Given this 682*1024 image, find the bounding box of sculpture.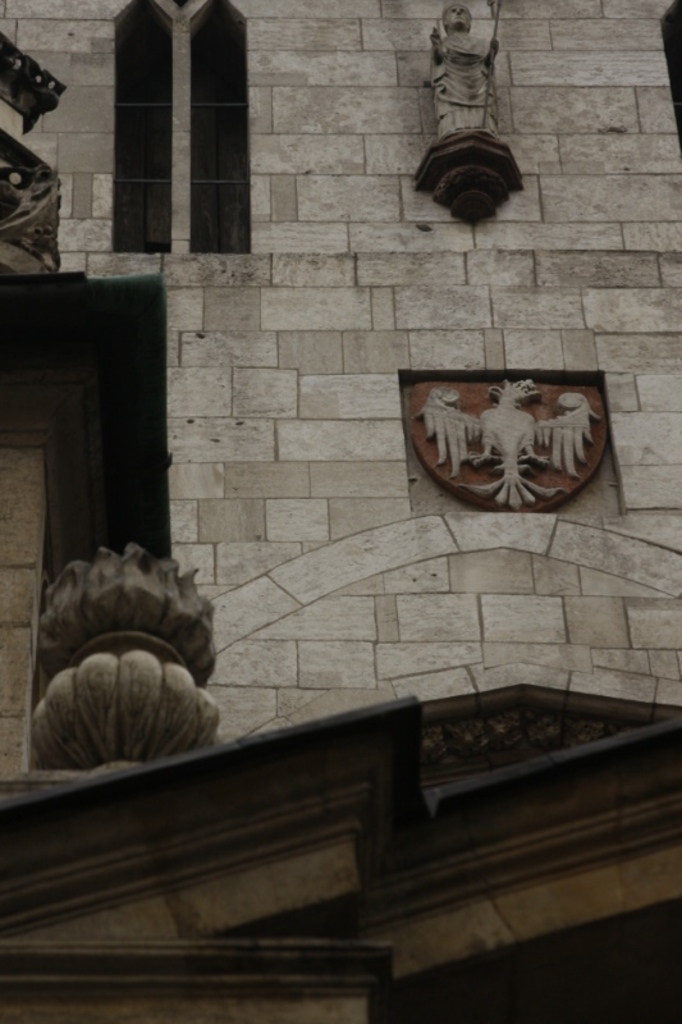
pyautogui.locateOnScreen(418, 378, 603, 506).
